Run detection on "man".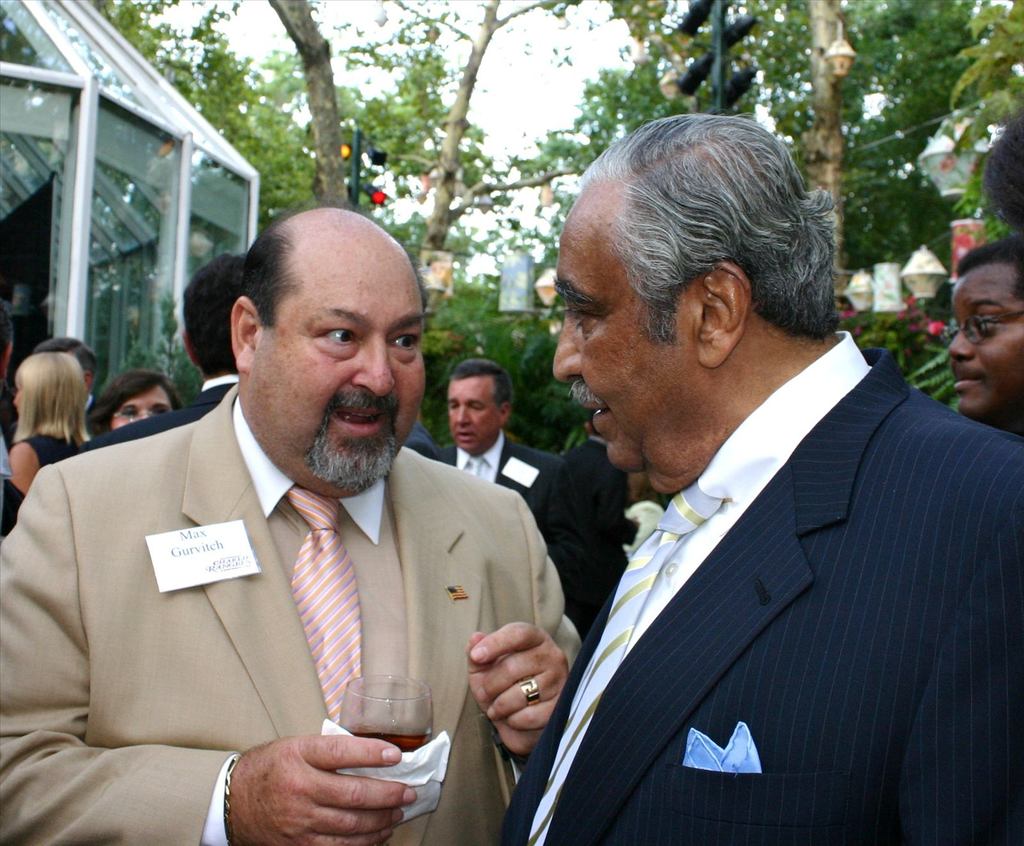
Result: [442, 358, 562, 522].
